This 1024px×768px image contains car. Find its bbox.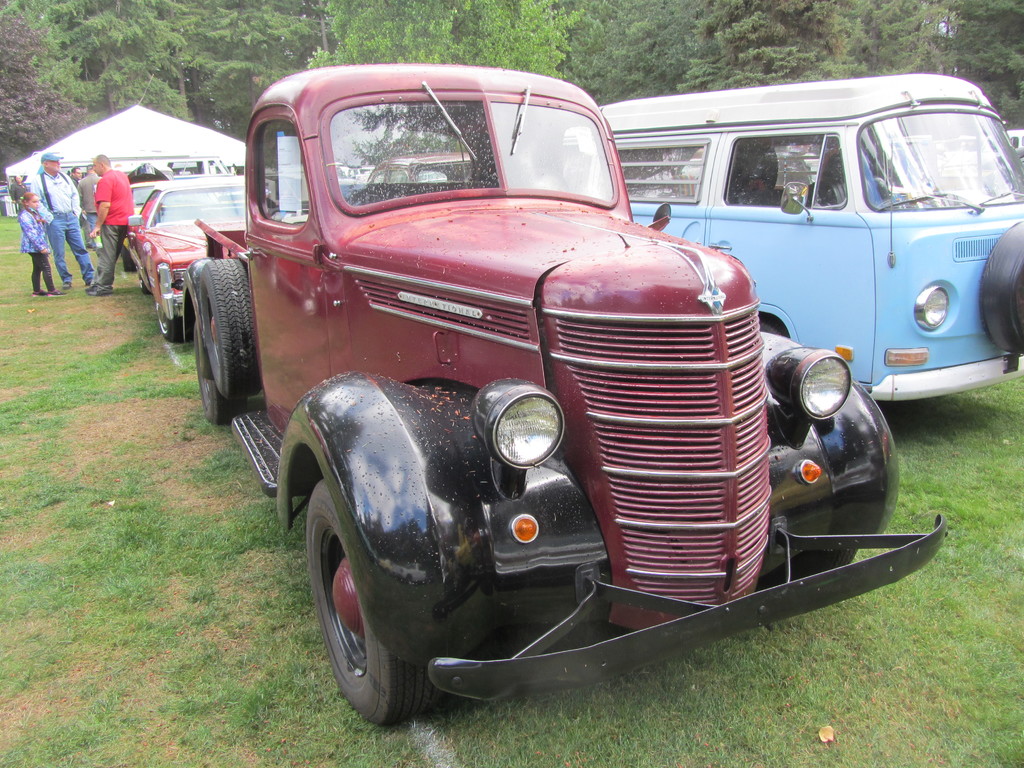
0 176 30 198.
